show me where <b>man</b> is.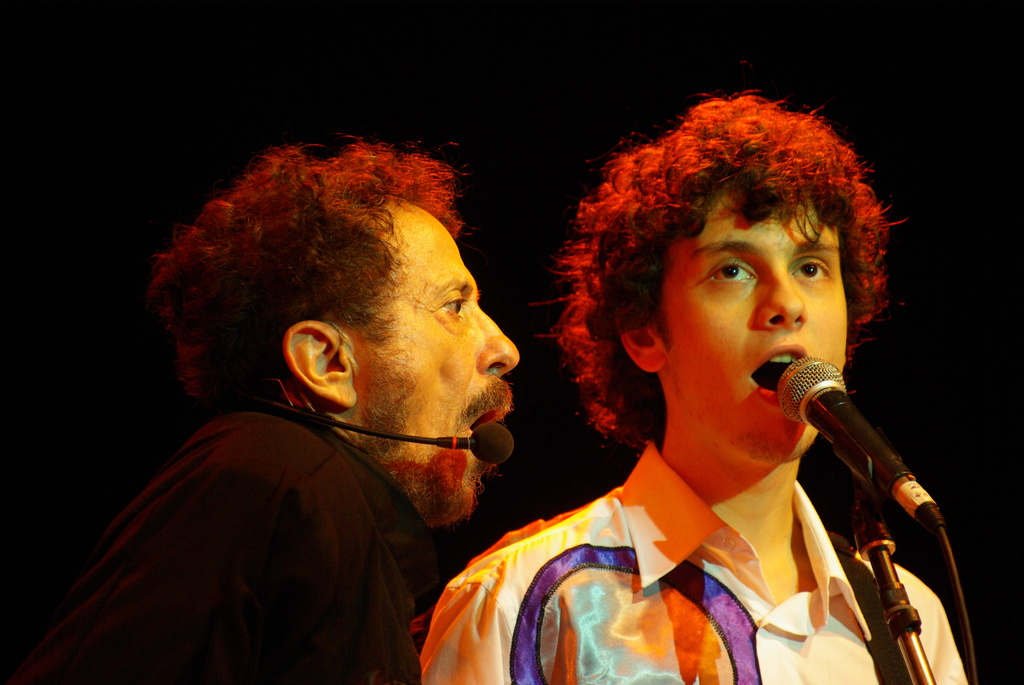
<b>man</b> is at x1=350 y1=97 x2=1006 y2=684.
